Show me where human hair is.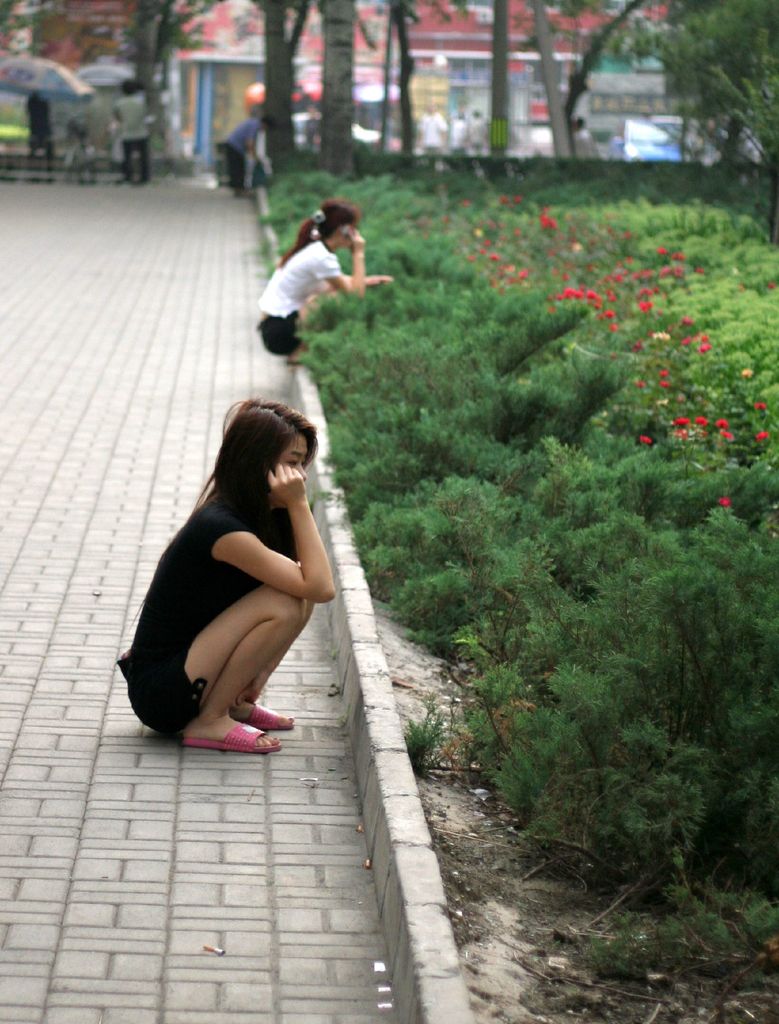
human hair is at 277, 199, 359, 271.
